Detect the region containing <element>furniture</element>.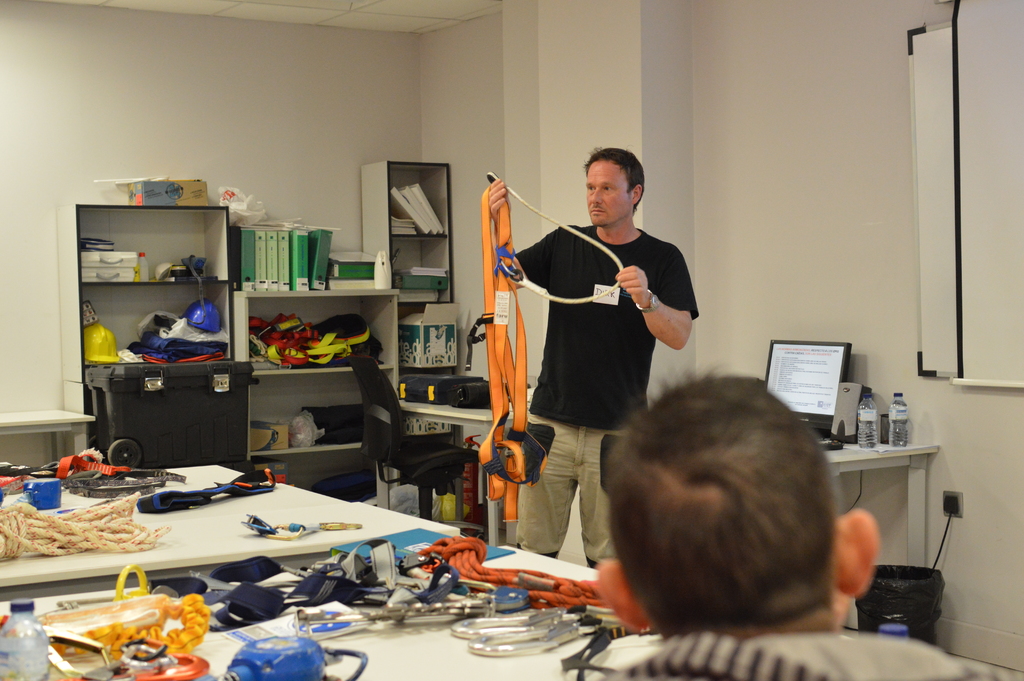
box(0, 543, 863, 680).
